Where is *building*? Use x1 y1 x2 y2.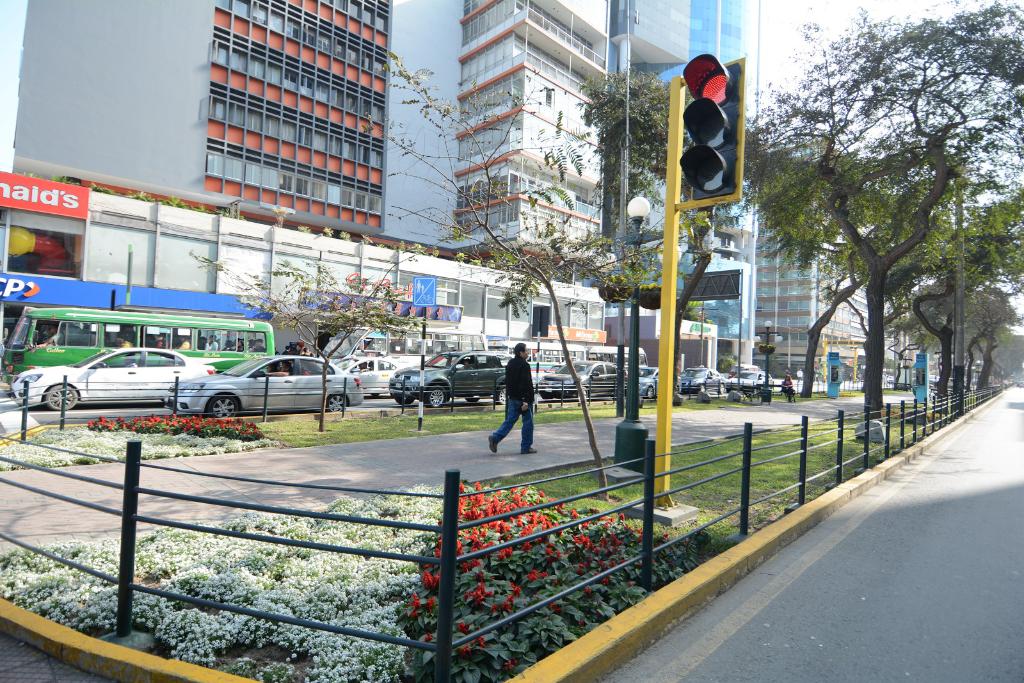
11 1 614 284.
